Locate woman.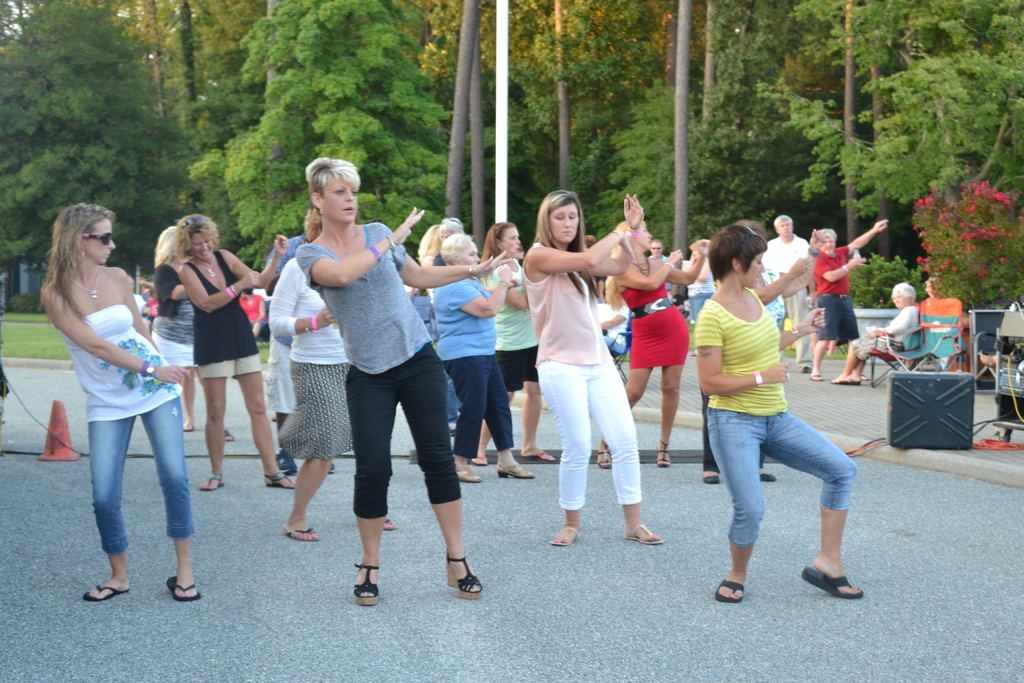
Bounding box: crop(150, 218, 199, 427).
